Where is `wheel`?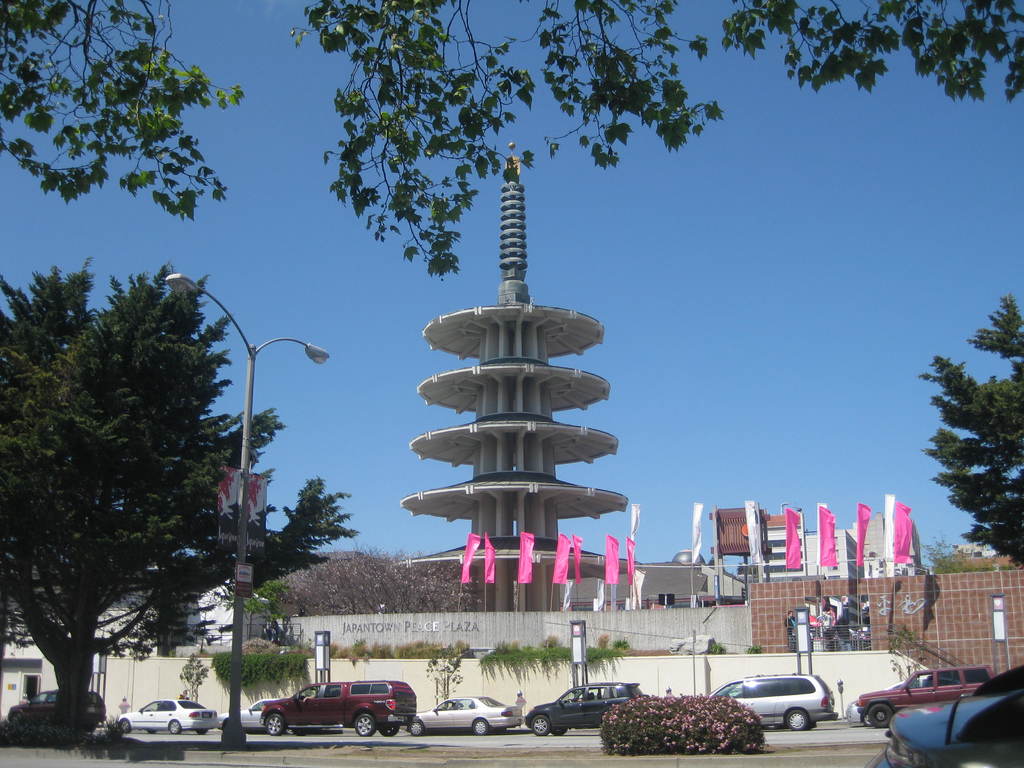
380, 726, 398, 735.
